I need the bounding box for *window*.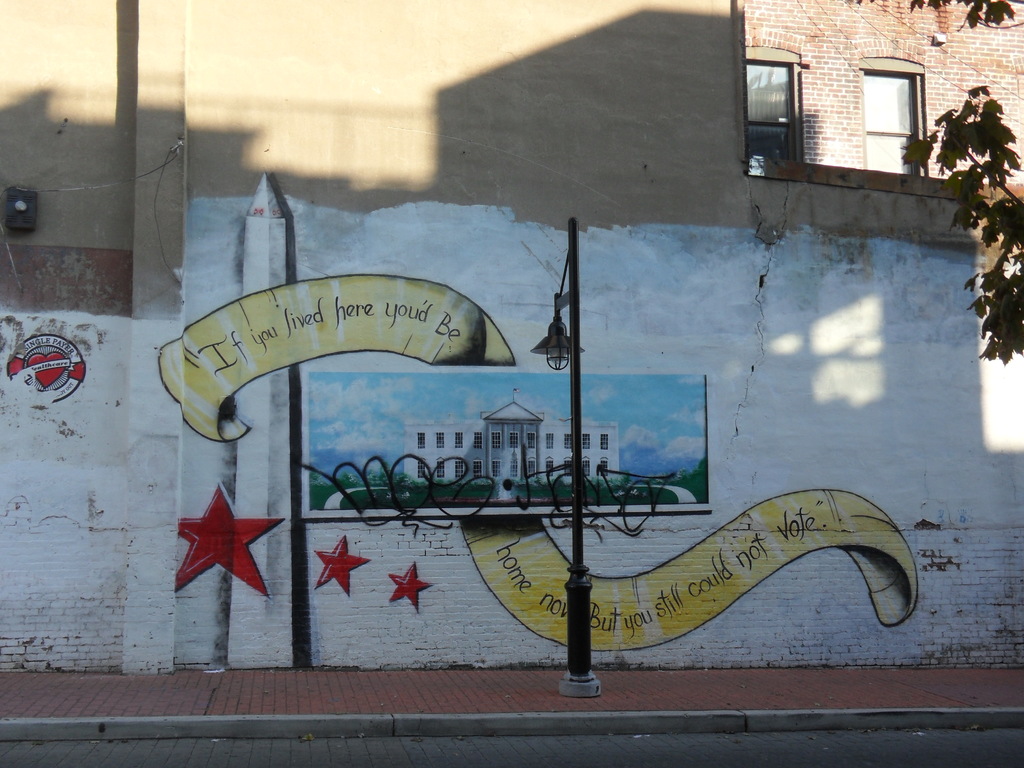
Here it is: bbox(492, 431, 501, 447).
